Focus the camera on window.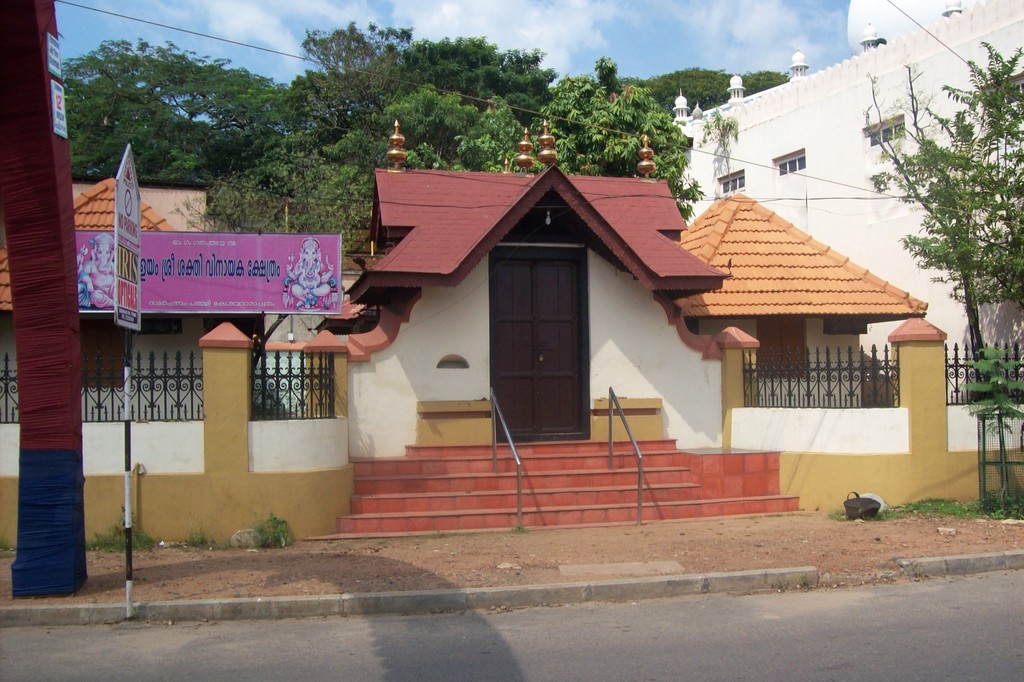
Focus region: BBox(82, 309, 138, 387).
